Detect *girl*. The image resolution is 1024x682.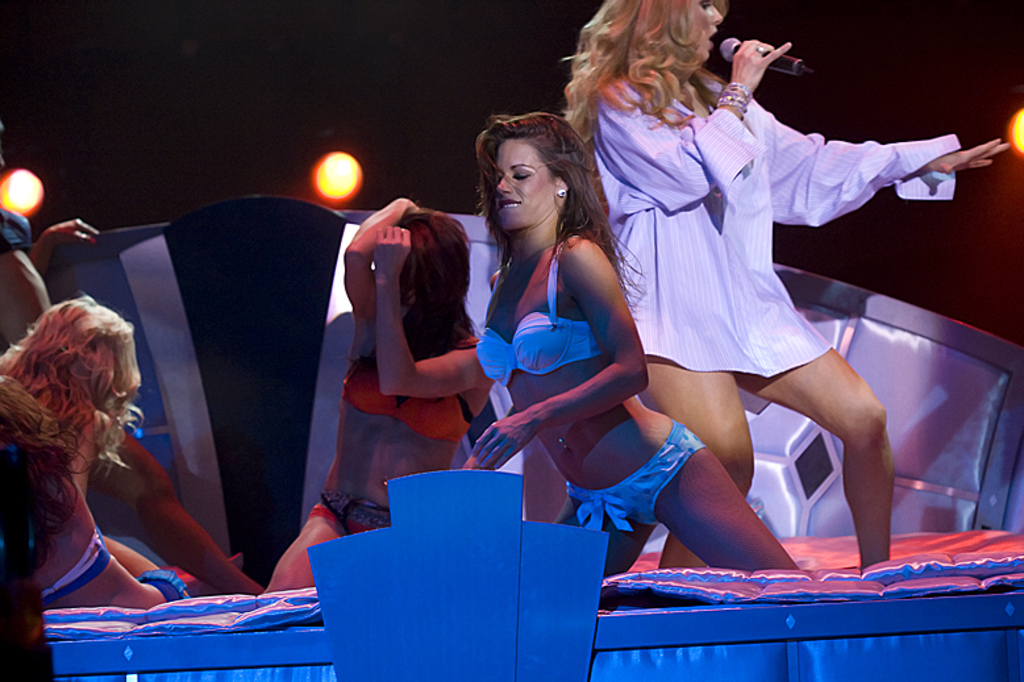
<box>458,101,803,590</box>.
